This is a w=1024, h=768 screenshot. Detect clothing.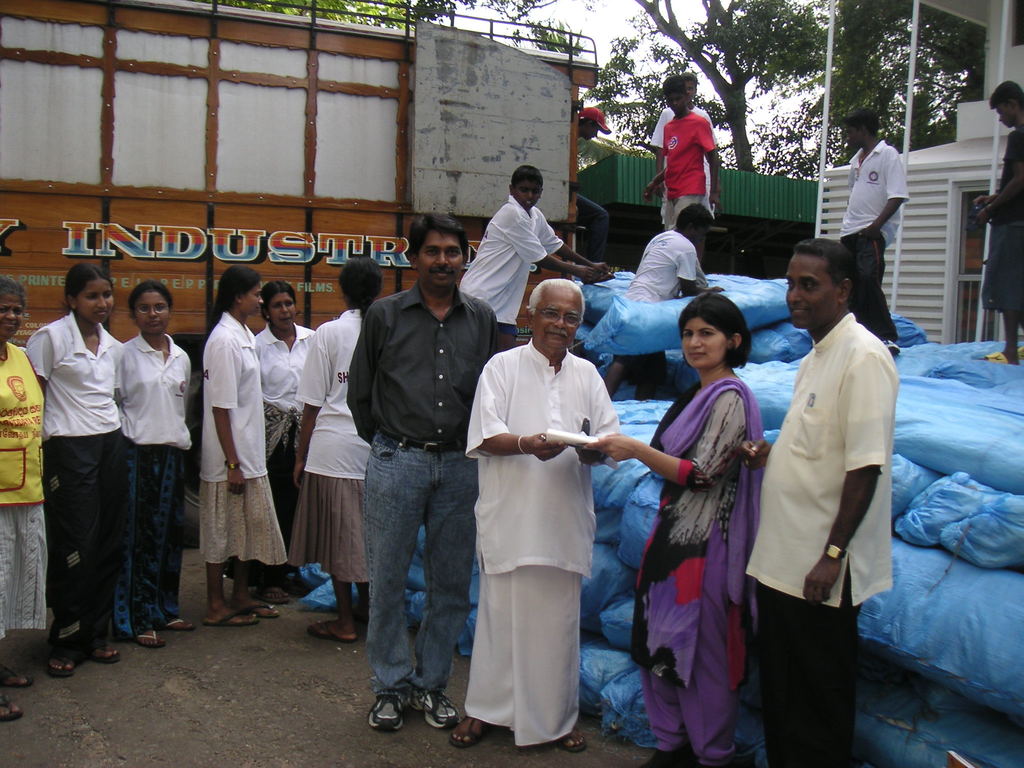
627:365:768:765.
